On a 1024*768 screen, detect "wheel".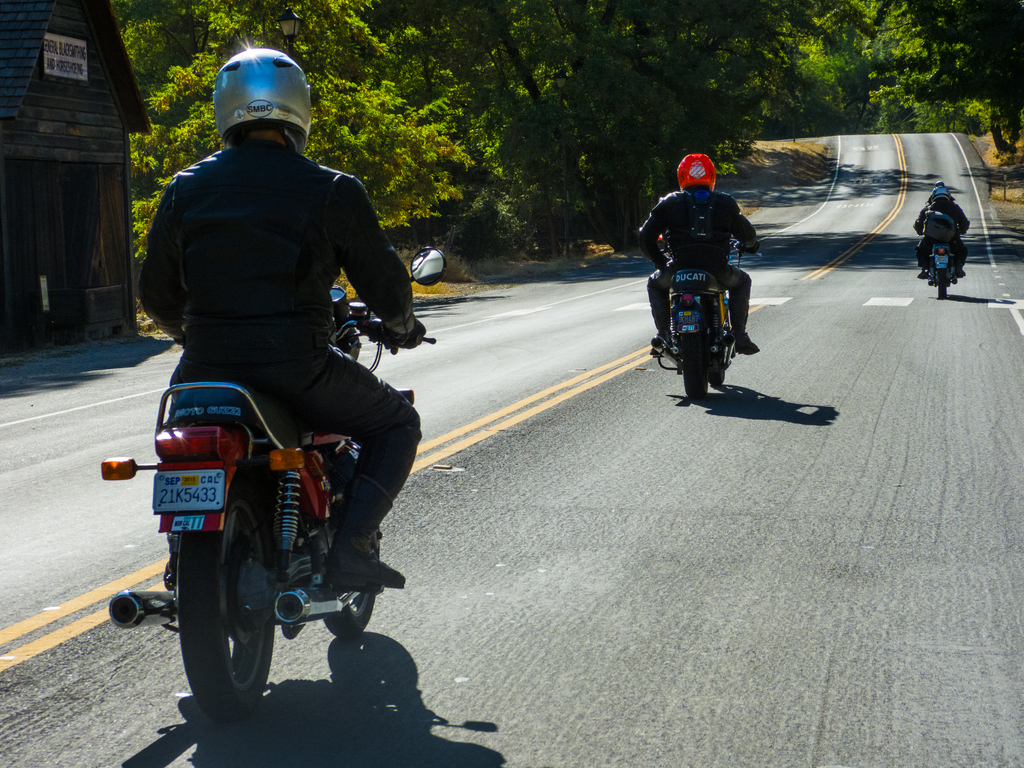
[708, 339, 731, 387].
